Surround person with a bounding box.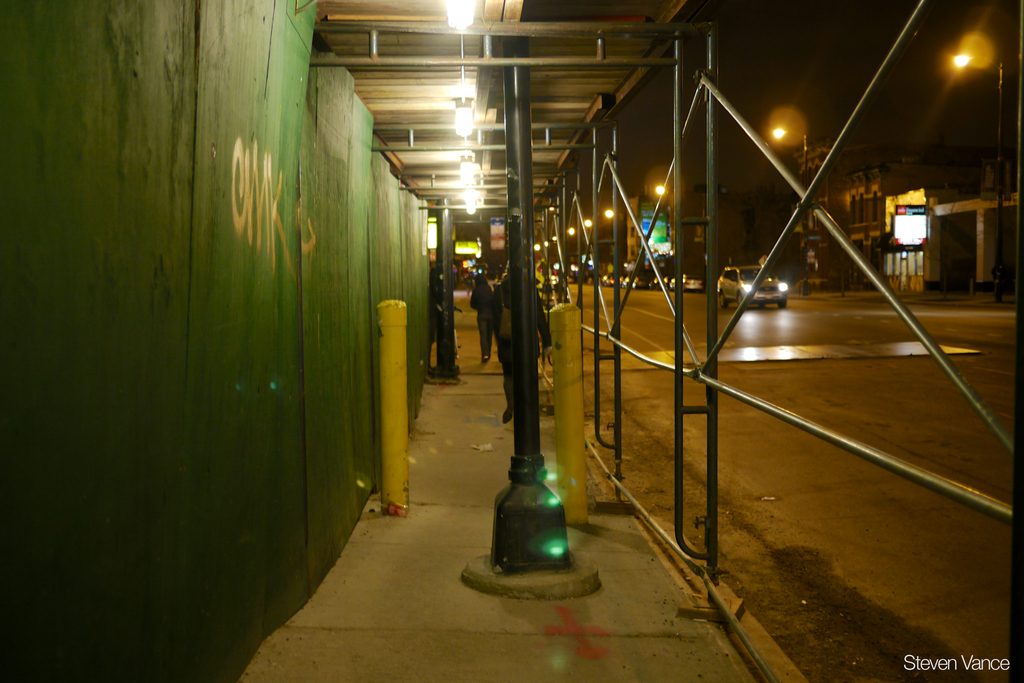
BBox(495, 273, 548, 430).
